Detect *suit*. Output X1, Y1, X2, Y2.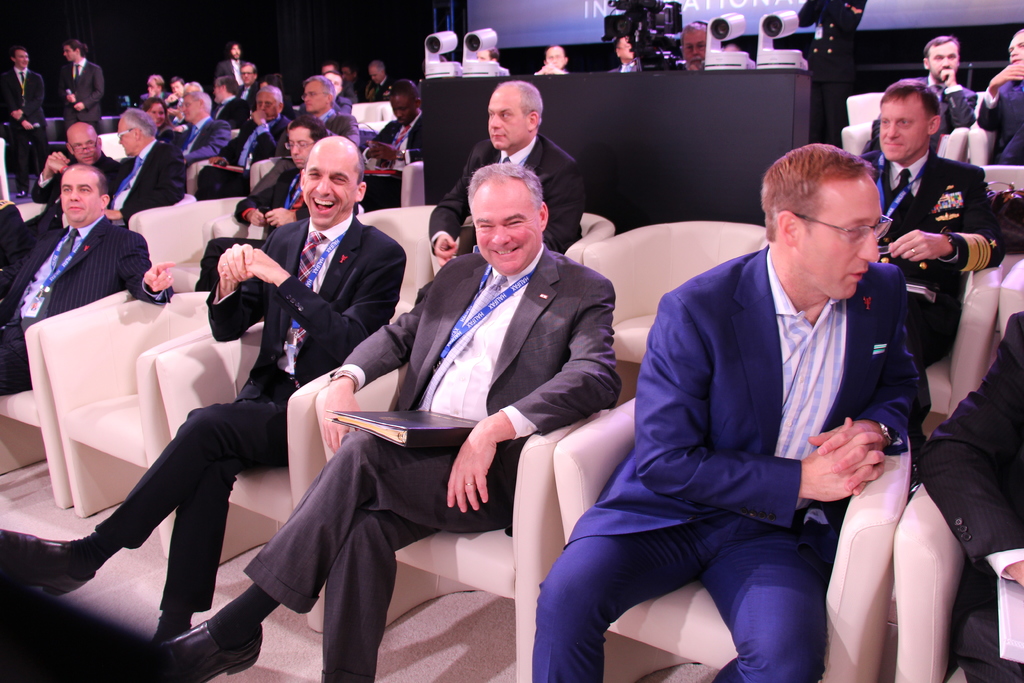
238, 85, 261, 112.
